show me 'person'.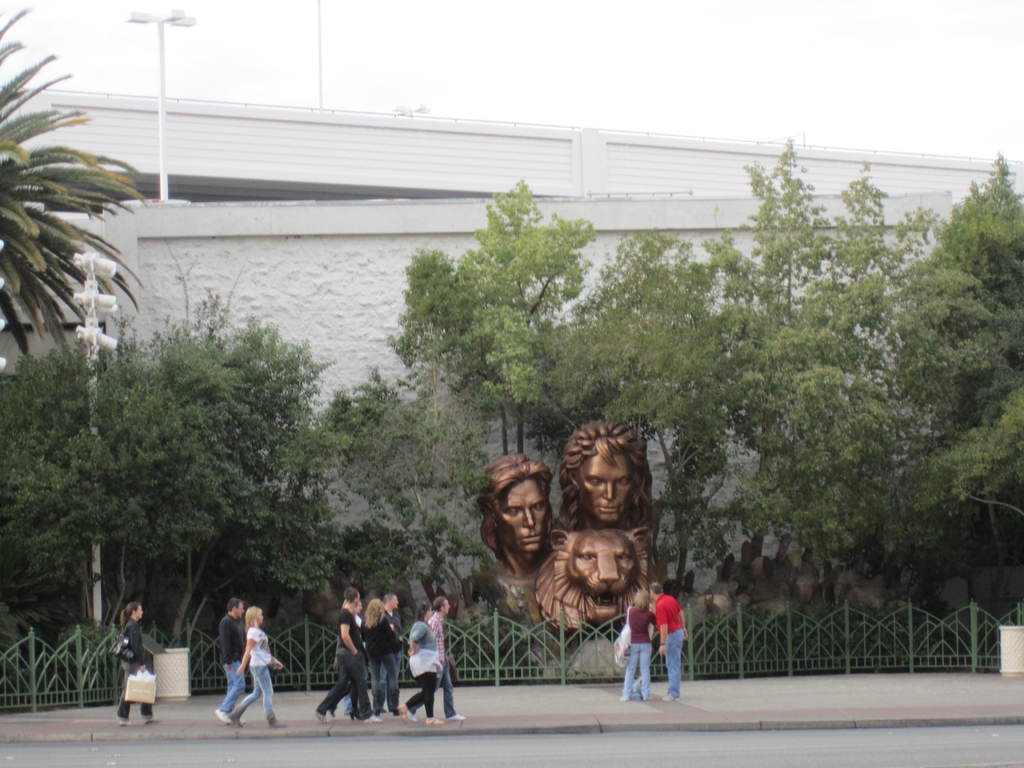
'person' is here: 467,452,556,651.
